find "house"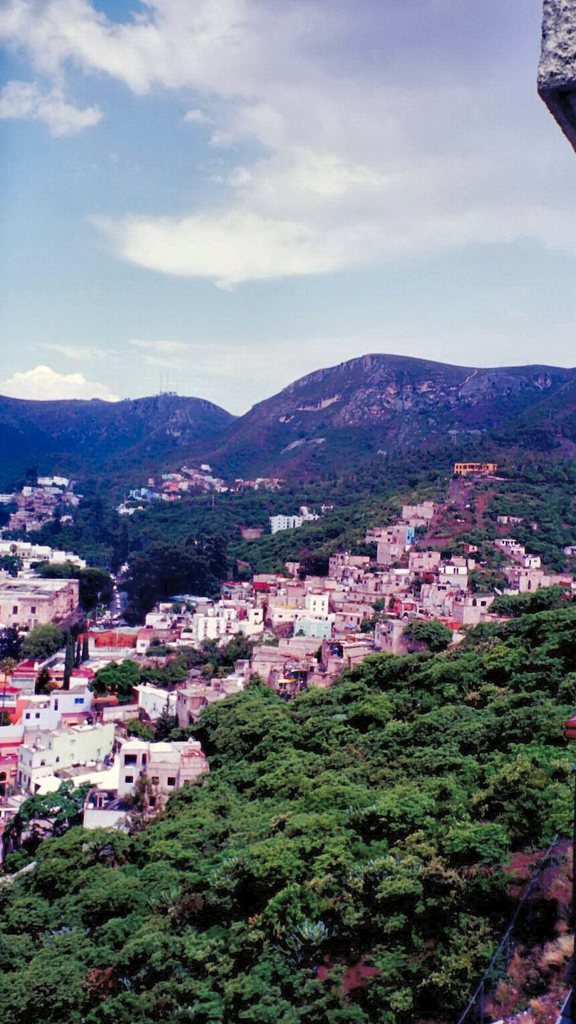
[13,698,48,731]
